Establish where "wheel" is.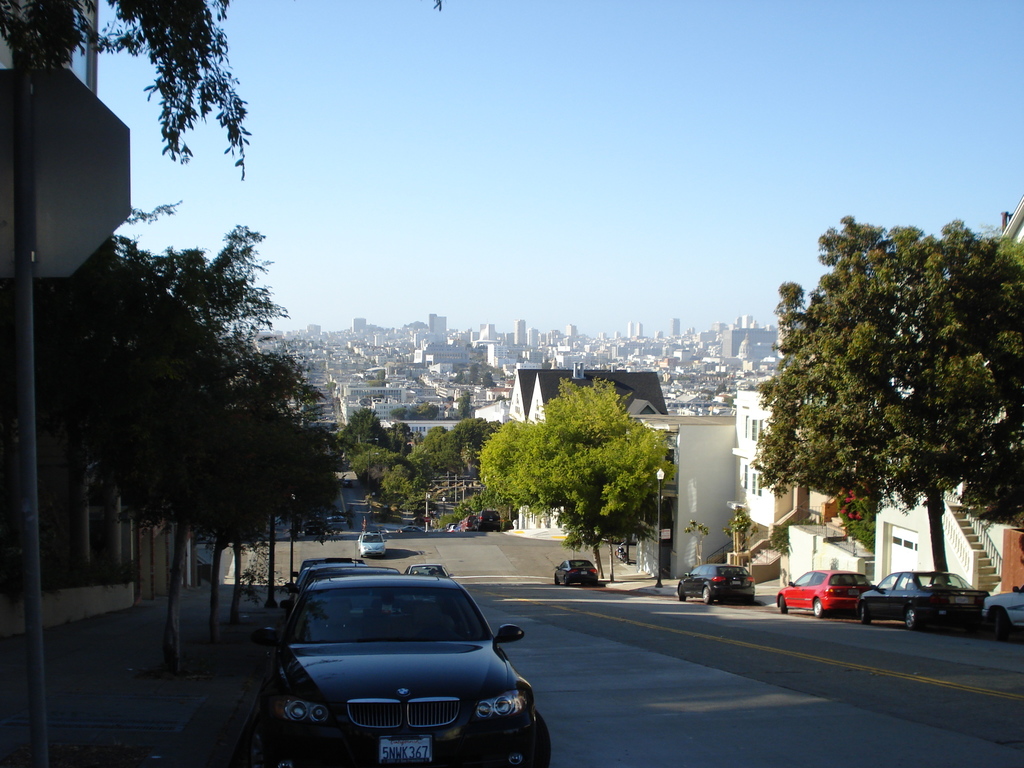
Established at bbox(702, 584, 718, 605).
